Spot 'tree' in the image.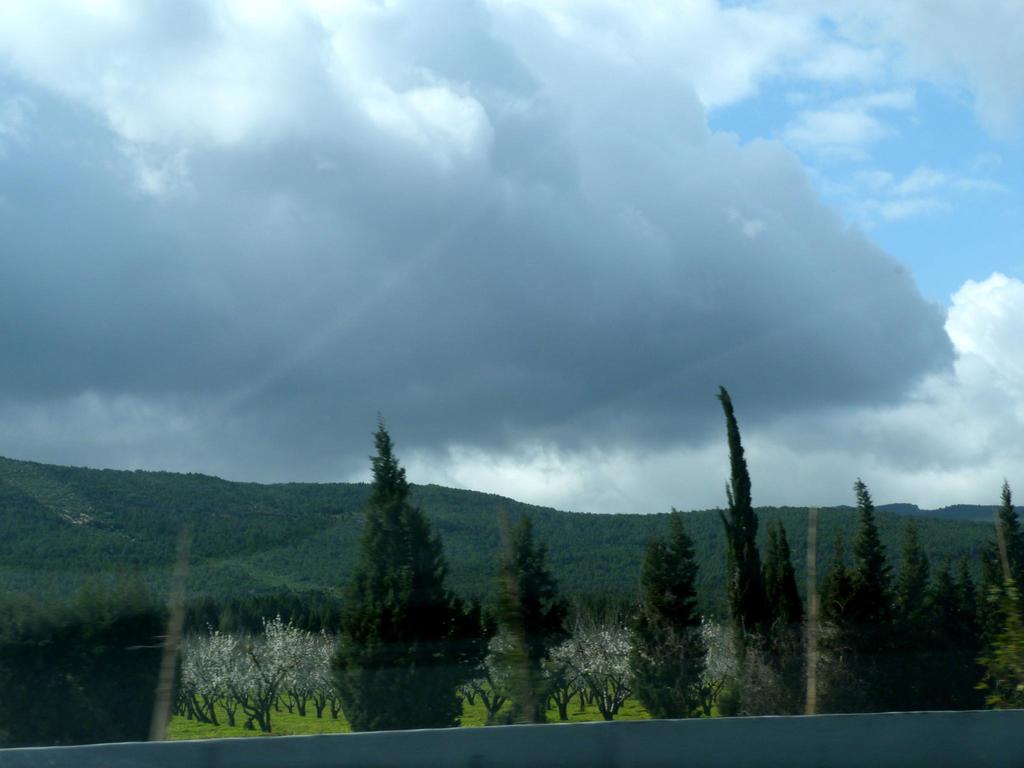
'tree' found at locate(339, 405, 476, 694).
